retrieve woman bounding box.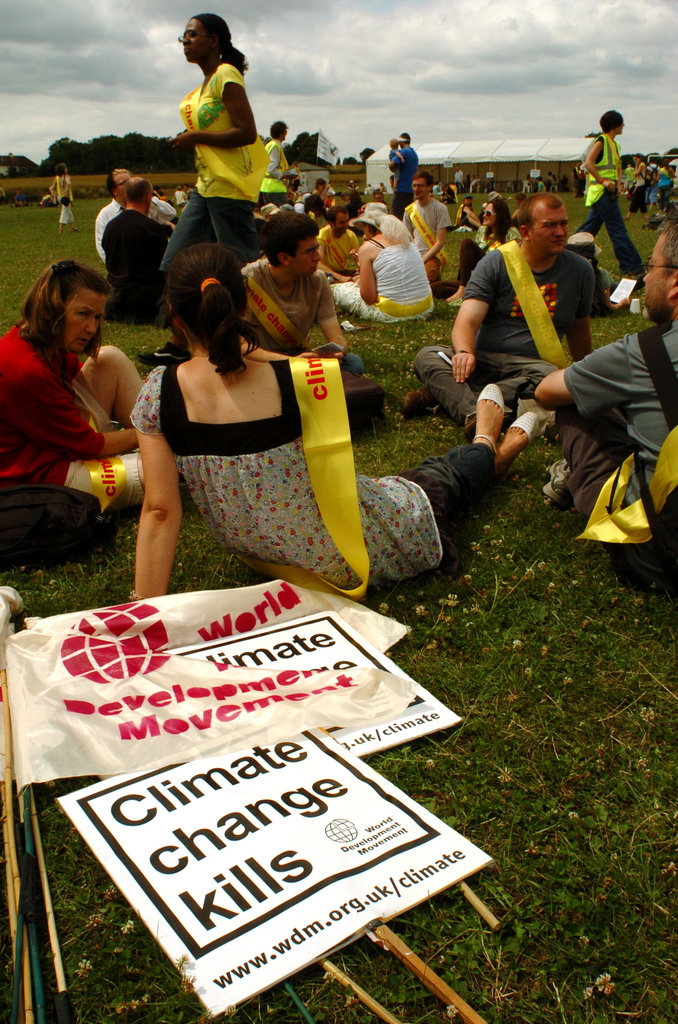
Bounding box: (430, 193, 522, 305).
